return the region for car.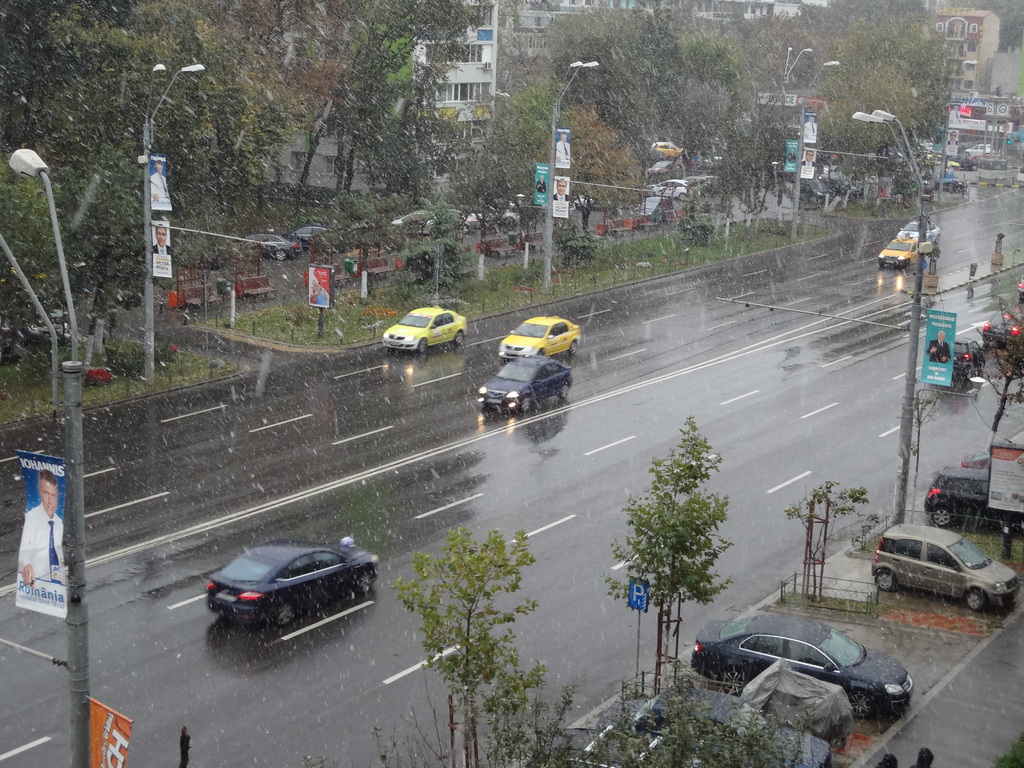
<bbox>497, 317, 582, 355</bbox>.
